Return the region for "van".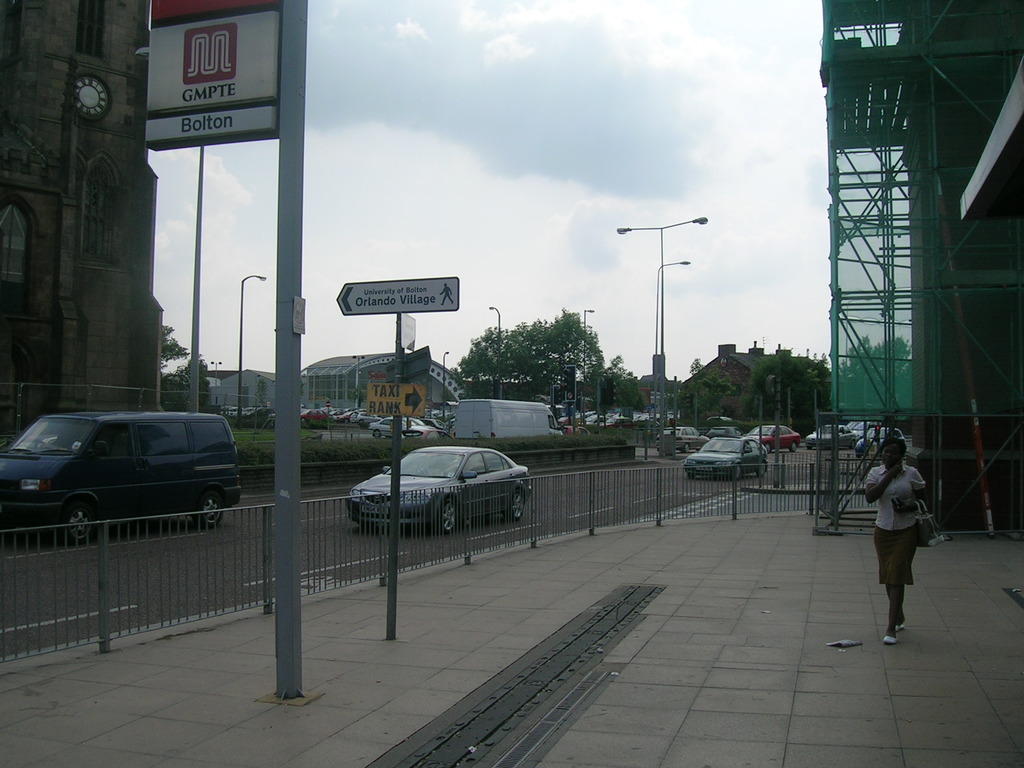
(452,394,567,435).
